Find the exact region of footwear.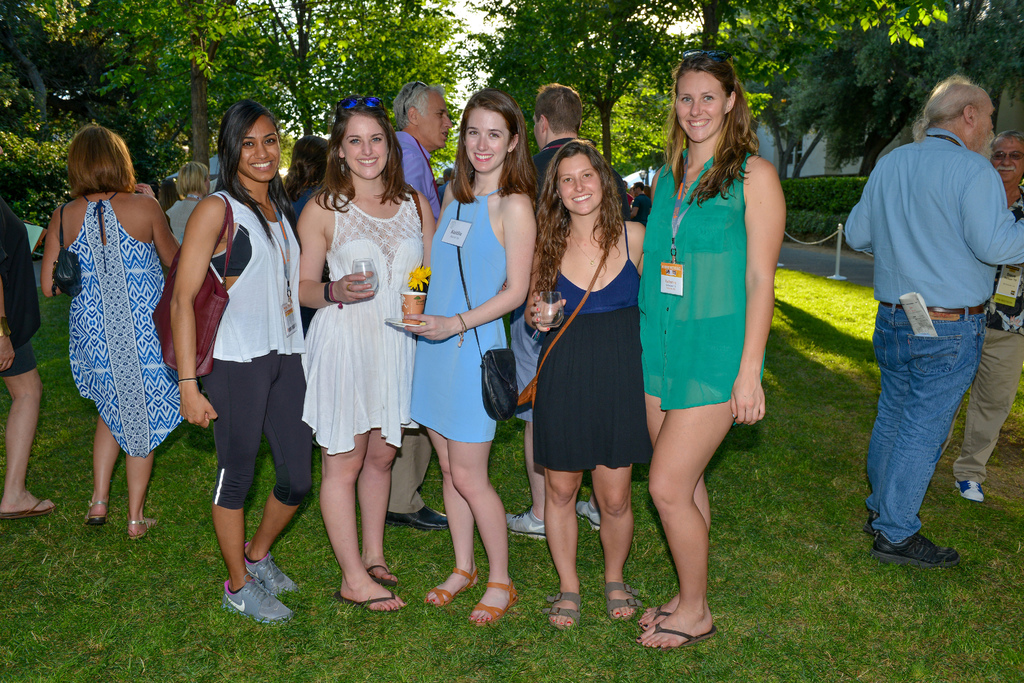
Exact region: <bbox>124, 513, 157, 545</bbox>.
